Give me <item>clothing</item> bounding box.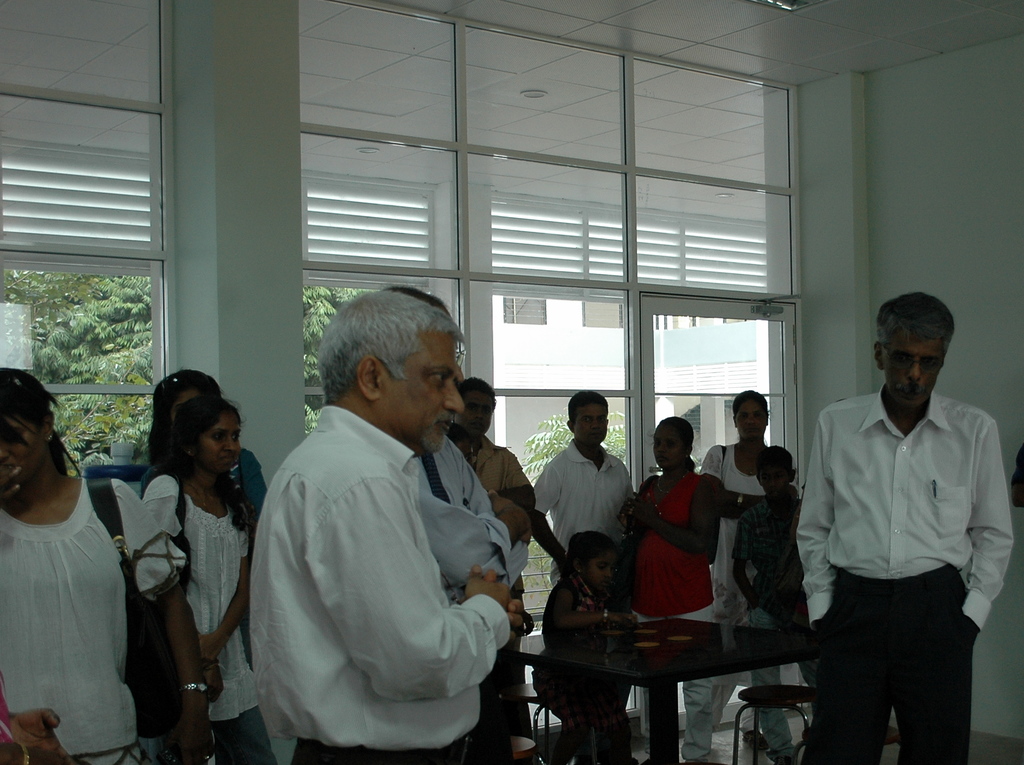
box(794, 384, 996, 746).
